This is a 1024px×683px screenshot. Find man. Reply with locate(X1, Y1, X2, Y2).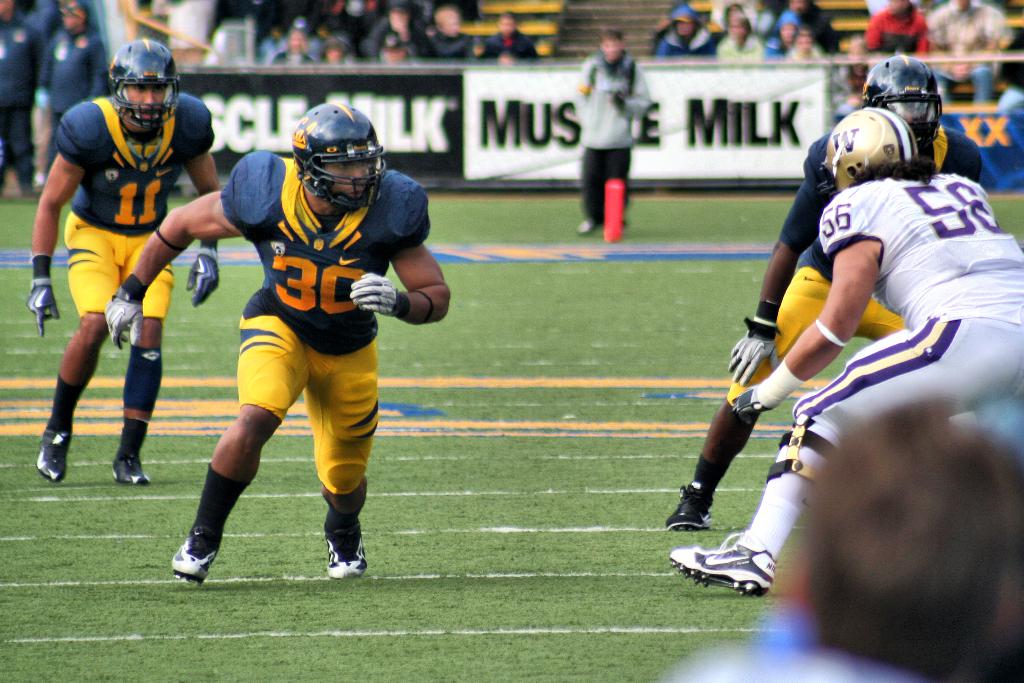
locate(579, 28, 652, 235).
